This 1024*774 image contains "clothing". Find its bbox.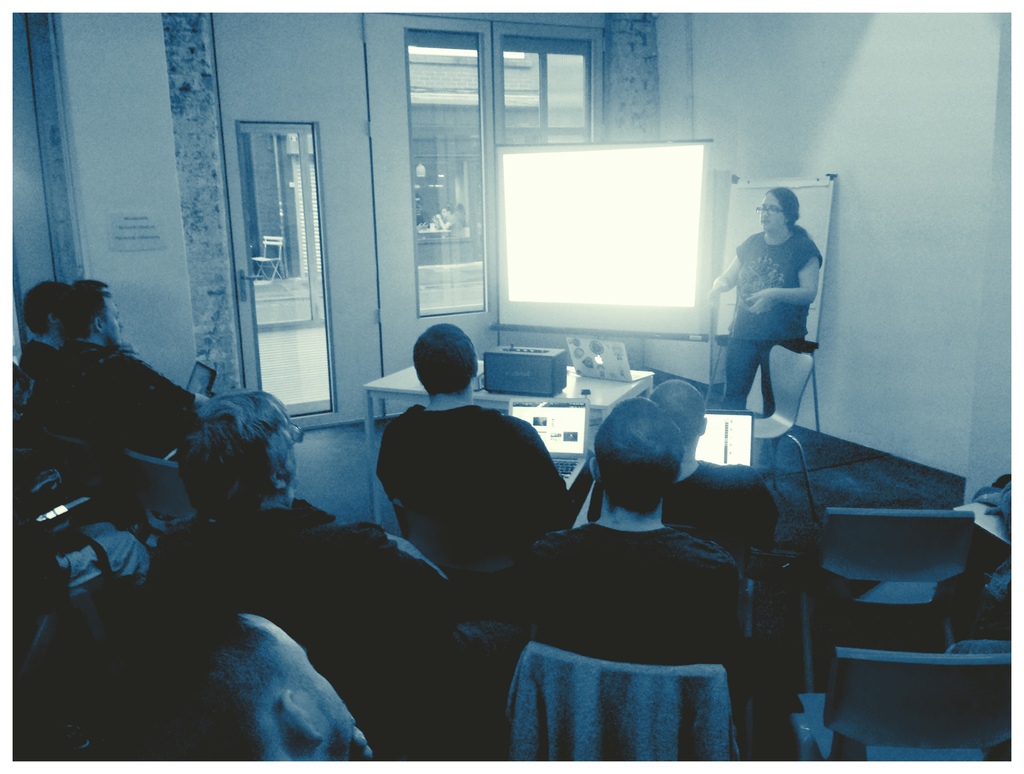
<box>583,454,775,545</box>.
